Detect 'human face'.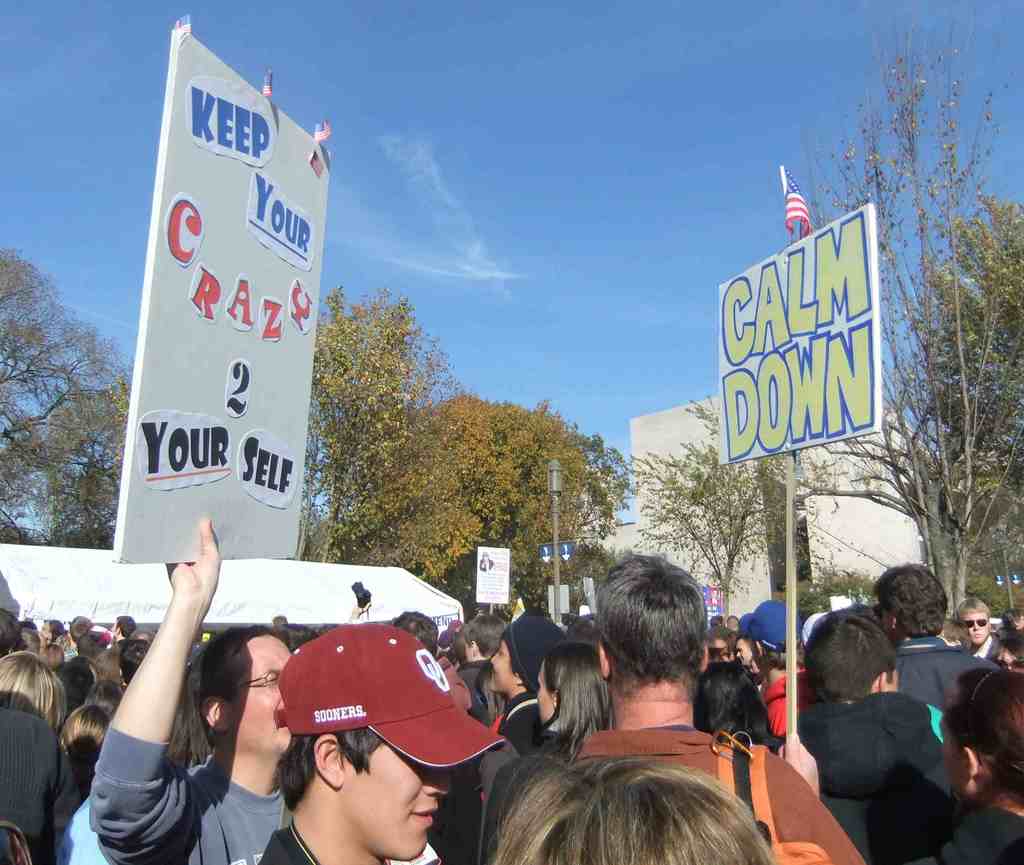
Detected at BBox(227, 631, 292, 751).
